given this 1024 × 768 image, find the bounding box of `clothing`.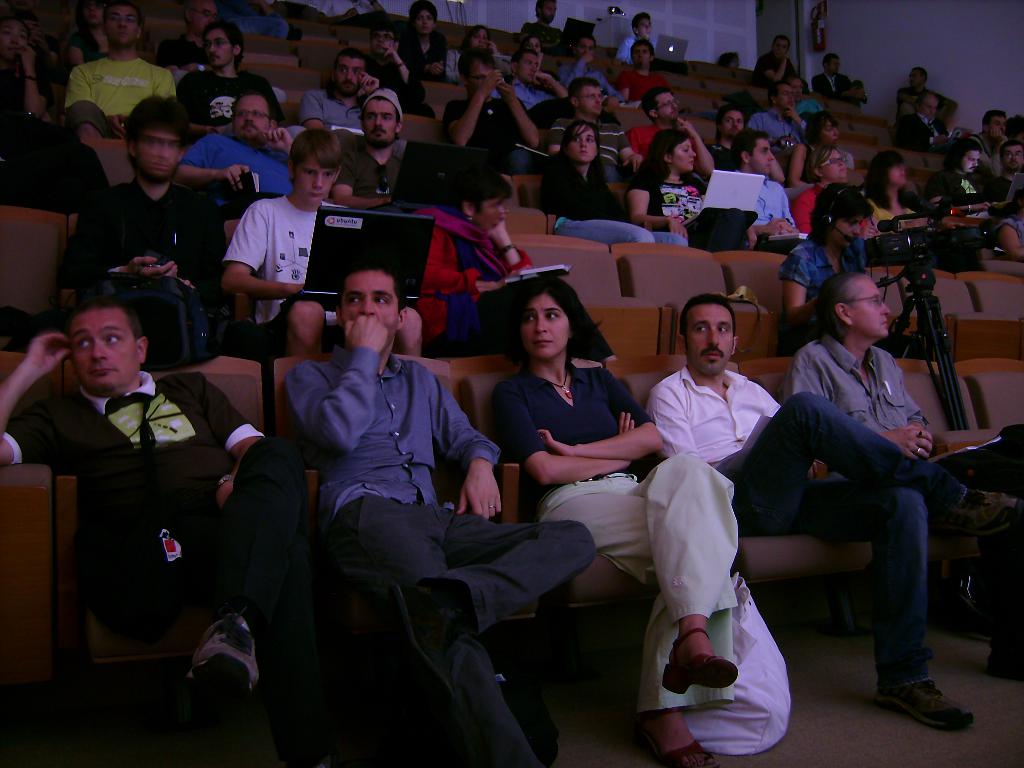
{"x1": 459, "y1": 47, "x2": 516, "y2": 77}.
